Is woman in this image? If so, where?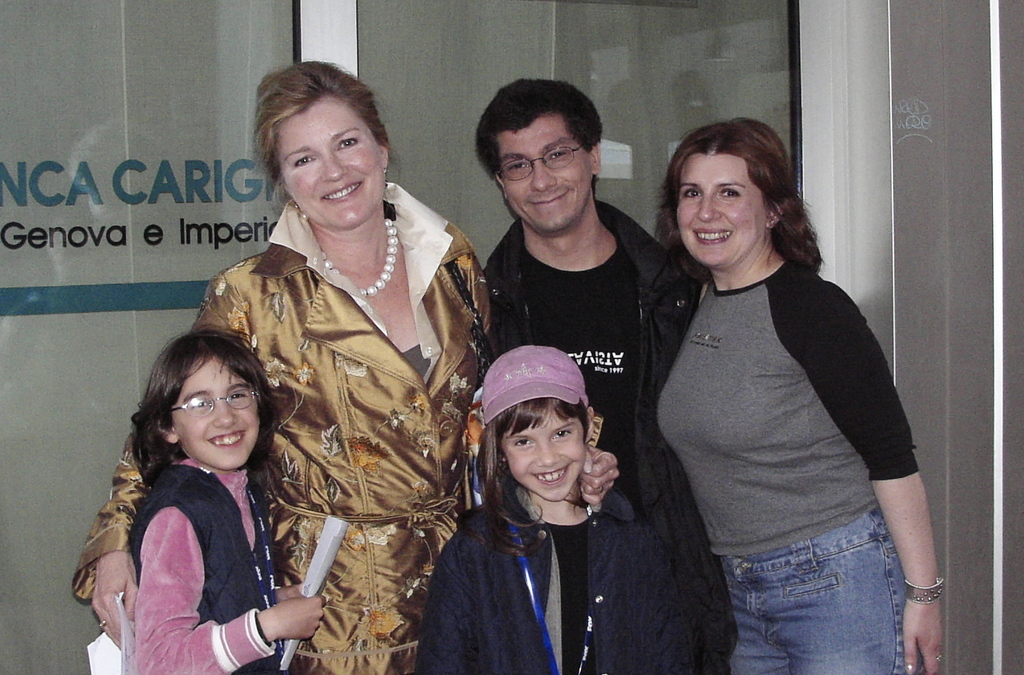
Yes, at (644, 124, 928, 674).
